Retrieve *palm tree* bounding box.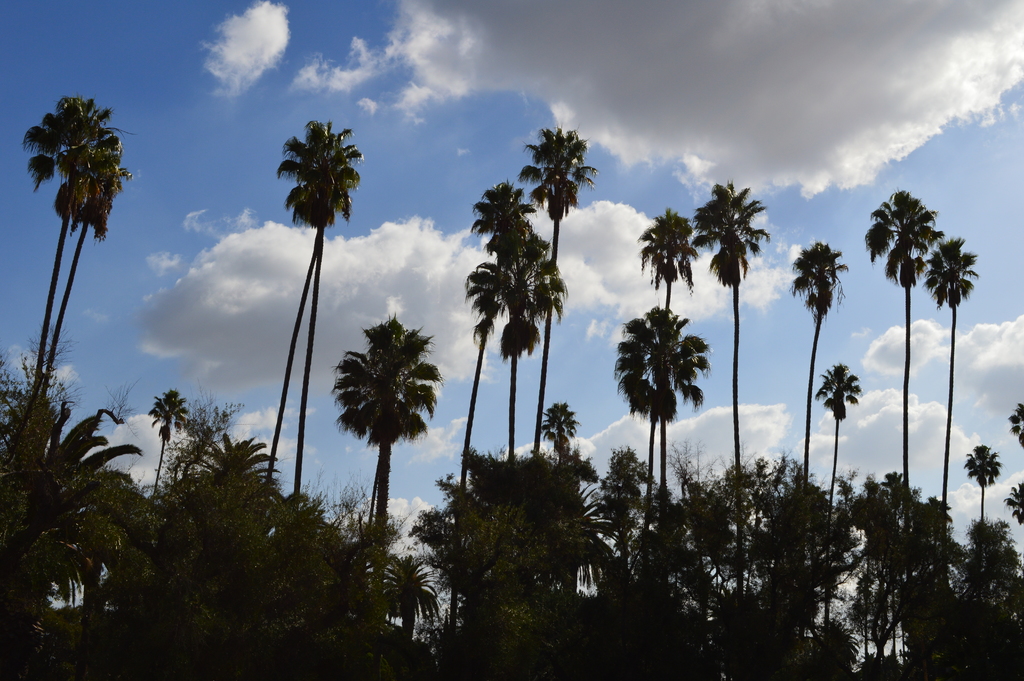
Bounding box: (x1=1004, y1=400, x2=1023, y2=450).
